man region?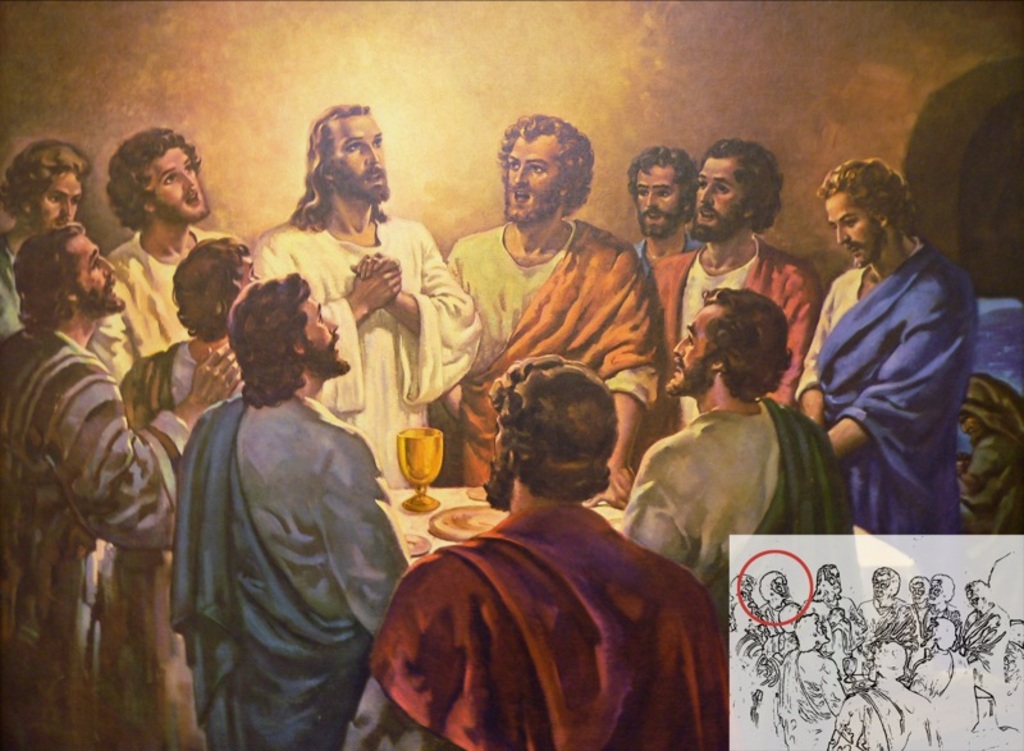
622 139 705 281
